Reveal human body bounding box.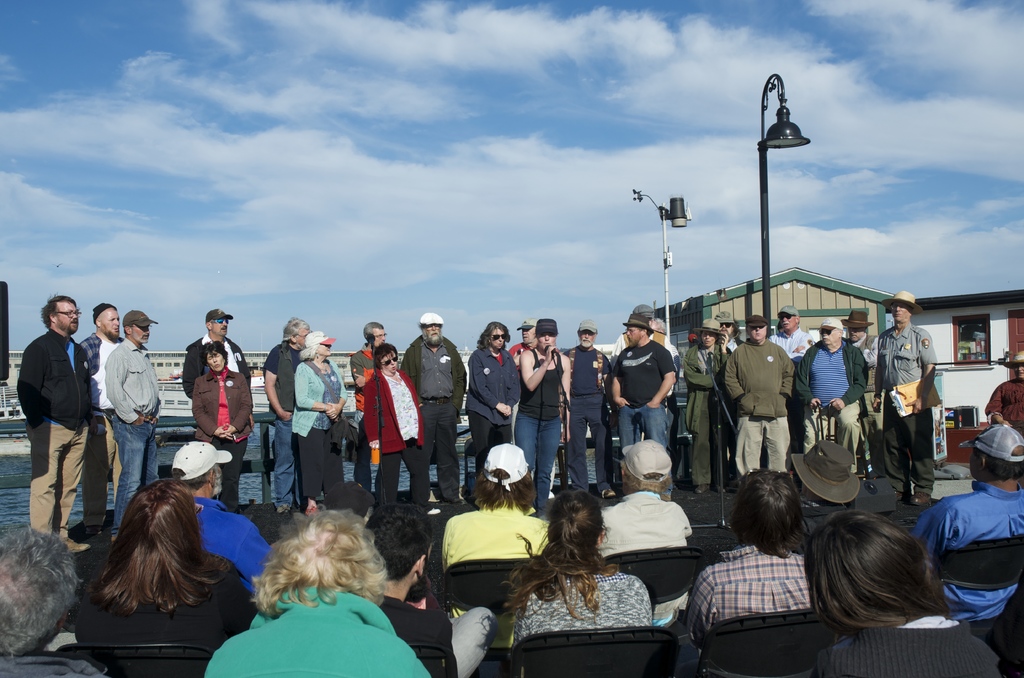
Revealed: (left=463, top=320, right=519, bottom=478).
